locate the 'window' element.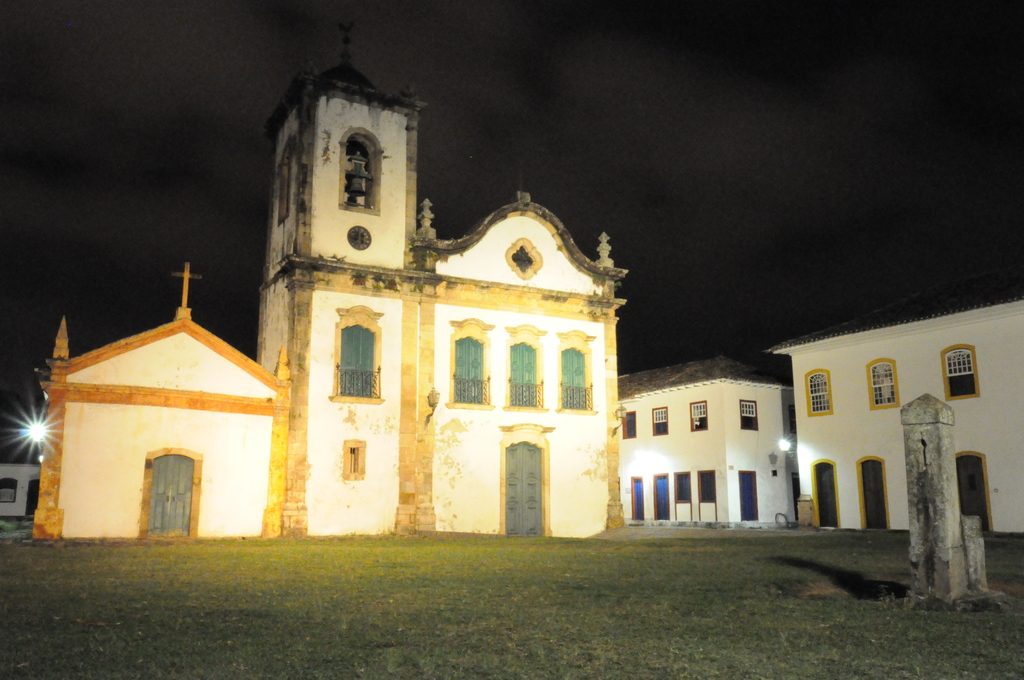
Element bbox: 0 476 17 505.
